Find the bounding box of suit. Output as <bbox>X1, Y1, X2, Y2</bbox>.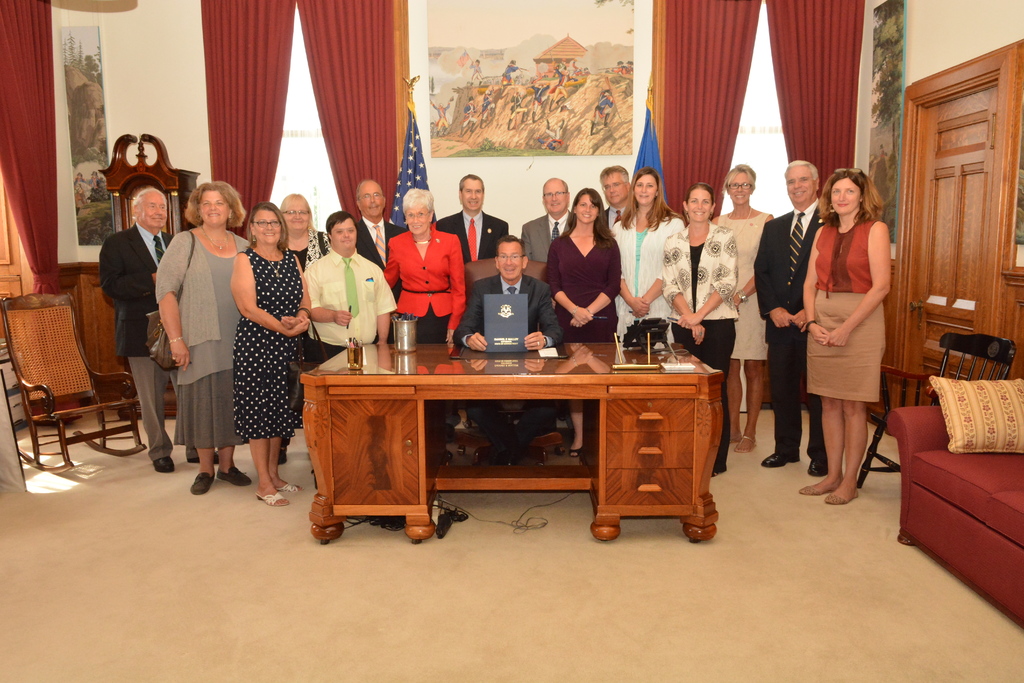
<bbox>357, 216, 407, 343</bbox>.
